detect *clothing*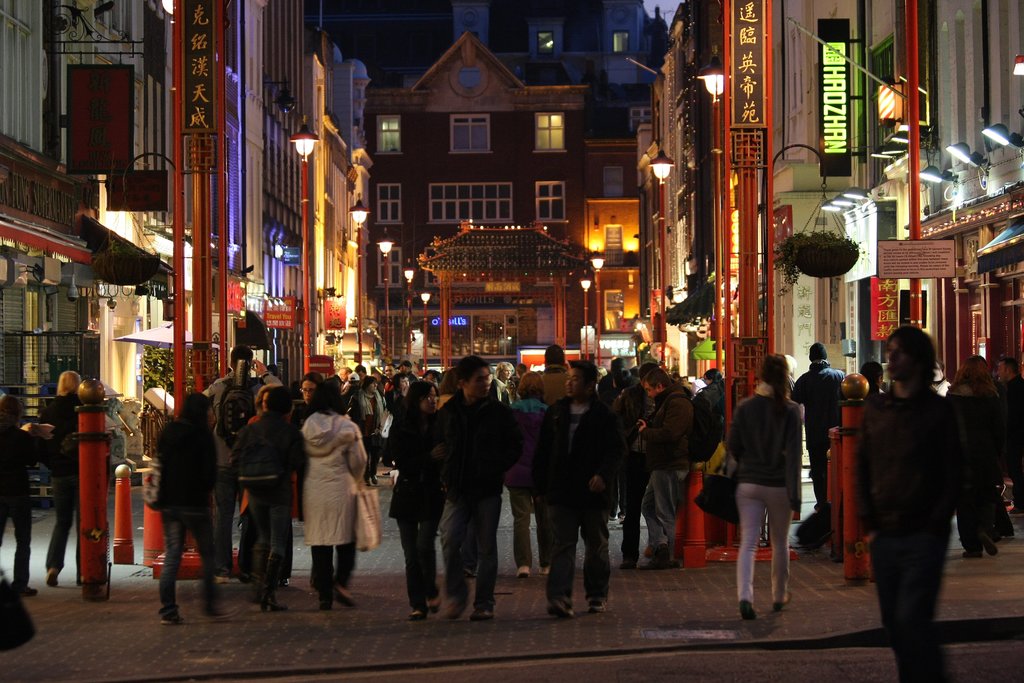
x1=0 y1=422 x2=37 y2=588
